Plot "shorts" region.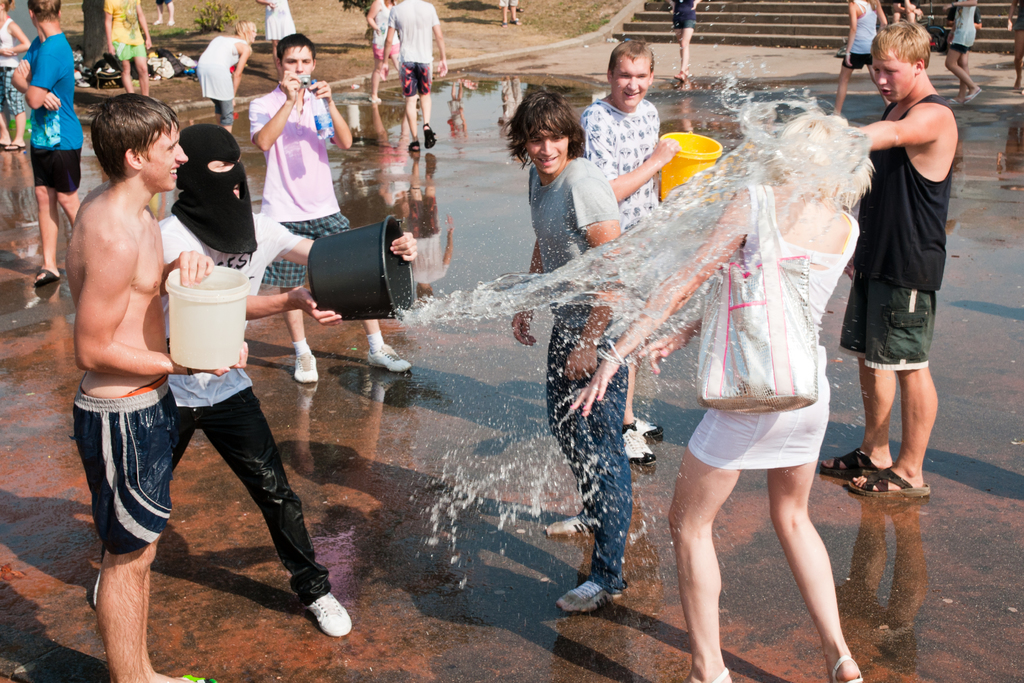
Plotted at Rect(951, 44, 972, 52).
